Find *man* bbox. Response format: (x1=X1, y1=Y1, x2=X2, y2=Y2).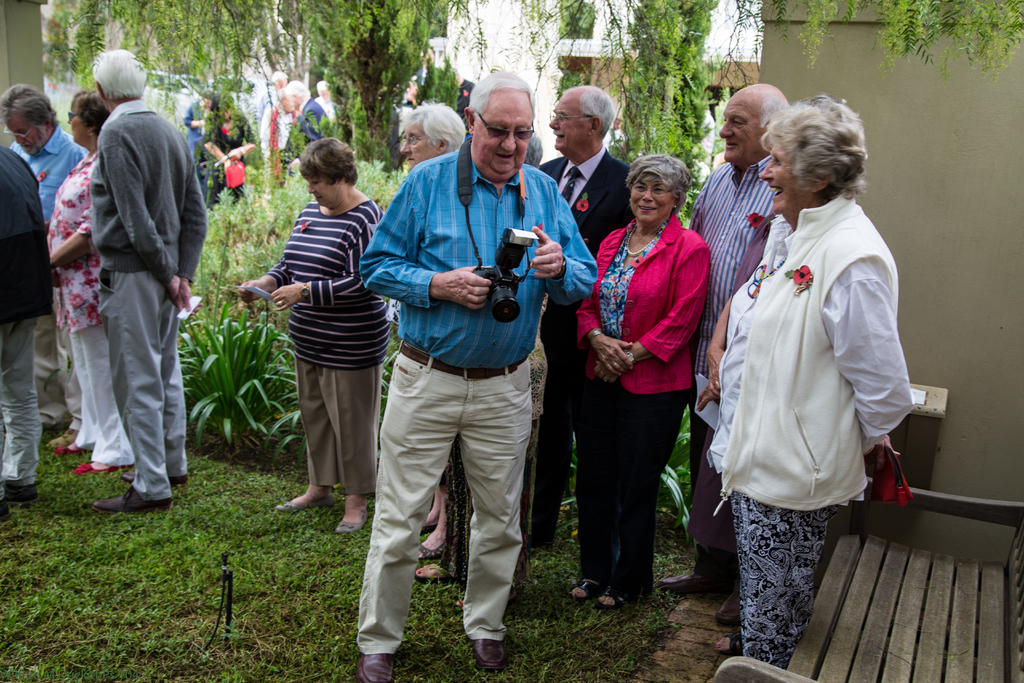
(x1=278, y1=81, x2=331, y2=177).
